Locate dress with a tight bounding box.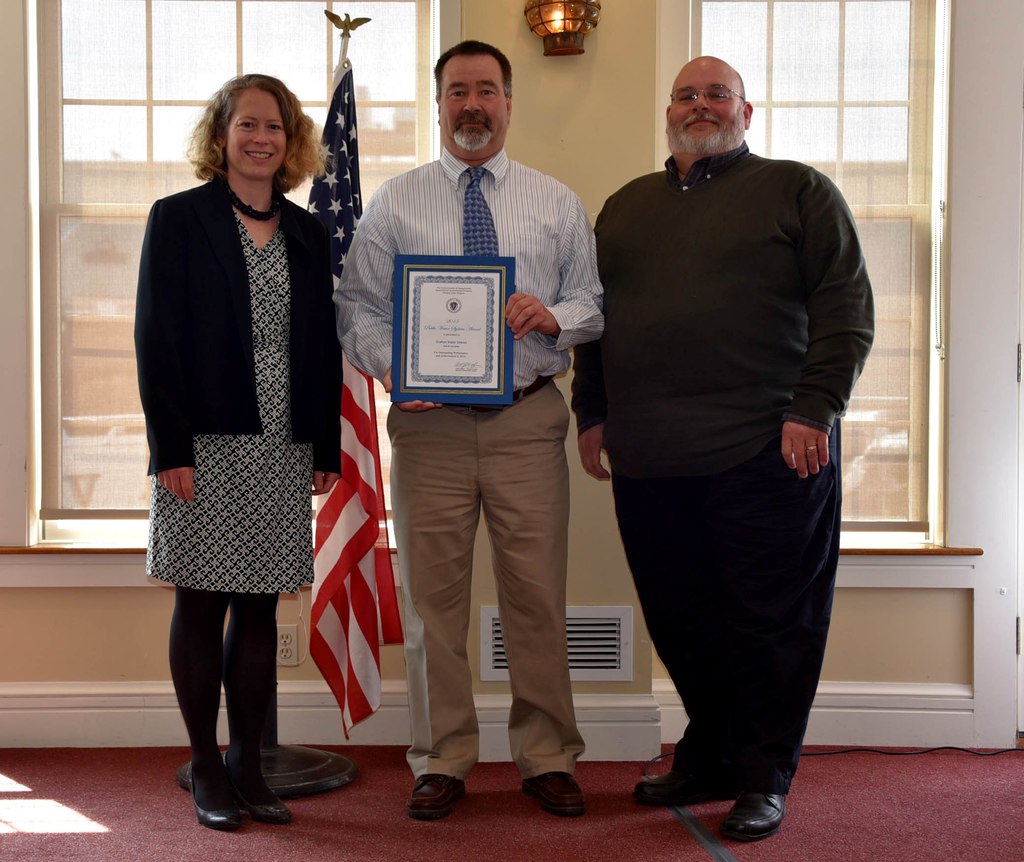
136,155,323,618.
